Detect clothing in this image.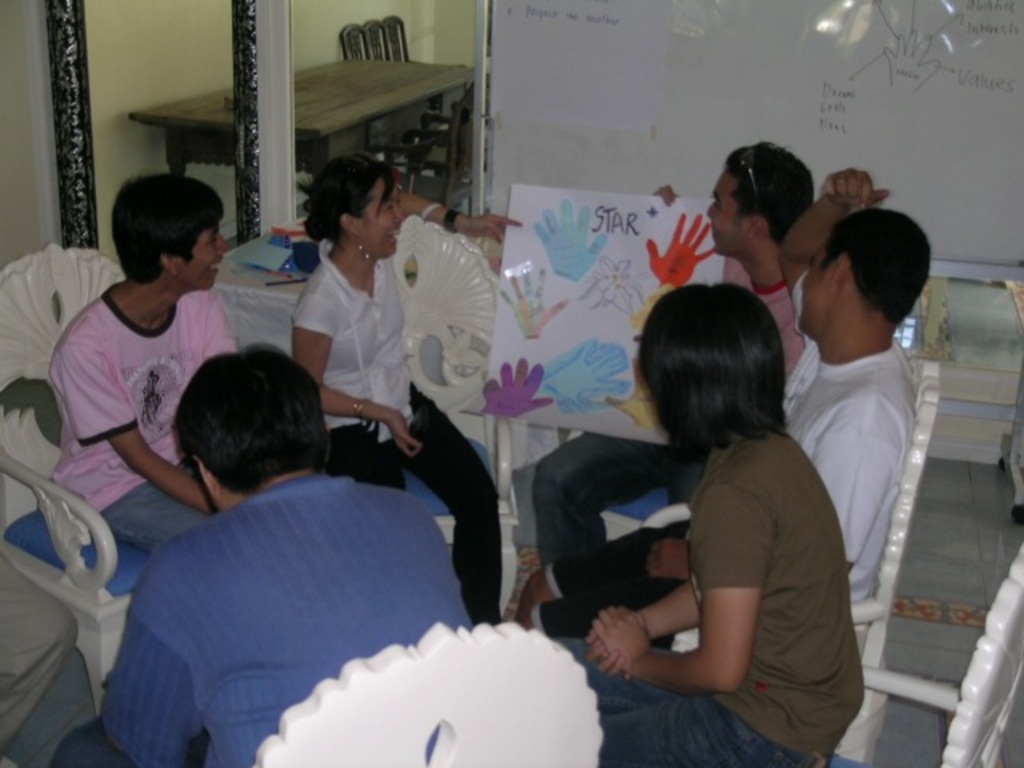
Detection: select_region(531, 275, 914, 650).
